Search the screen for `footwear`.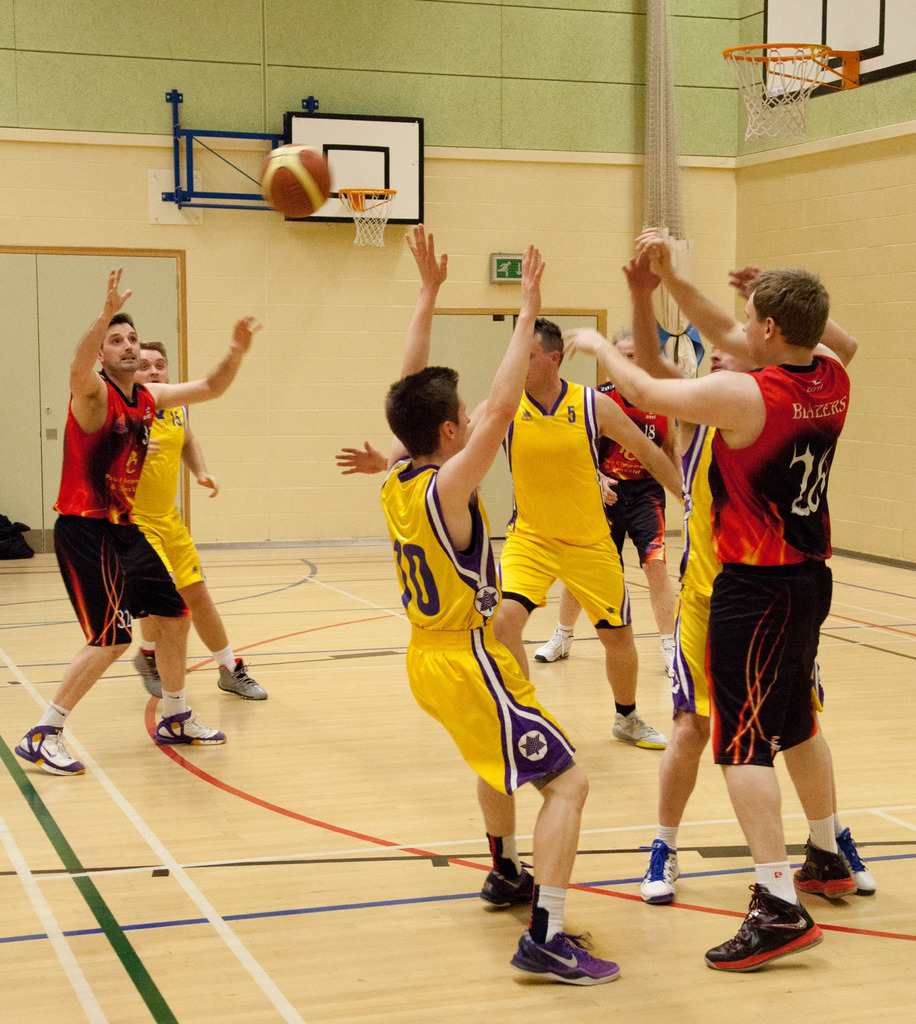
Found at [left=724, top=881, right=830, bottom=978].
